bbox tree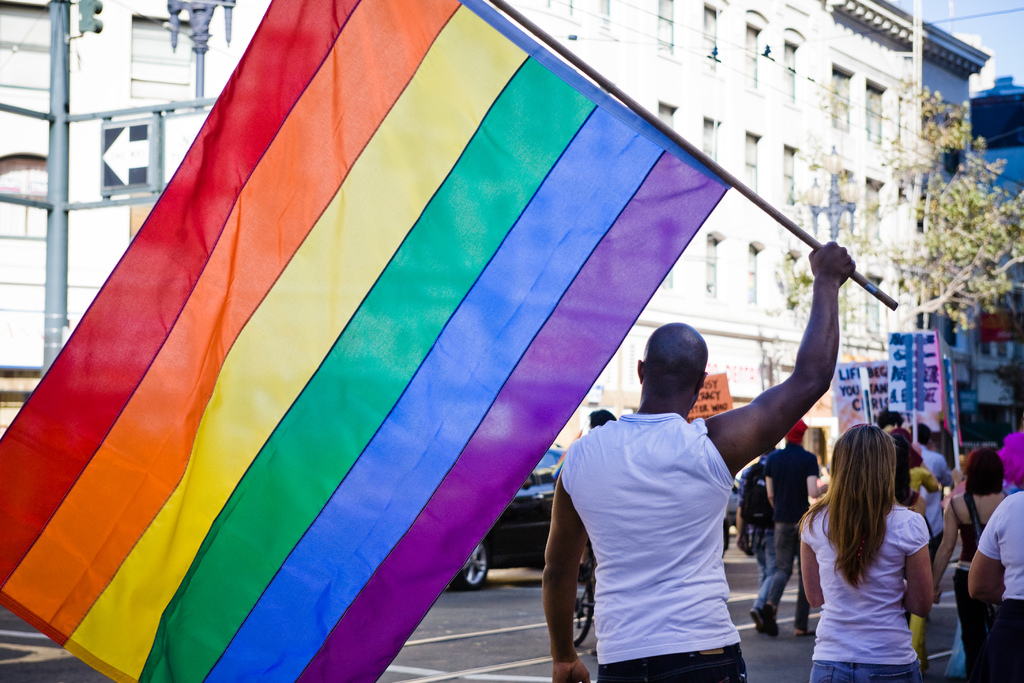
776, 81, 1020, 321
